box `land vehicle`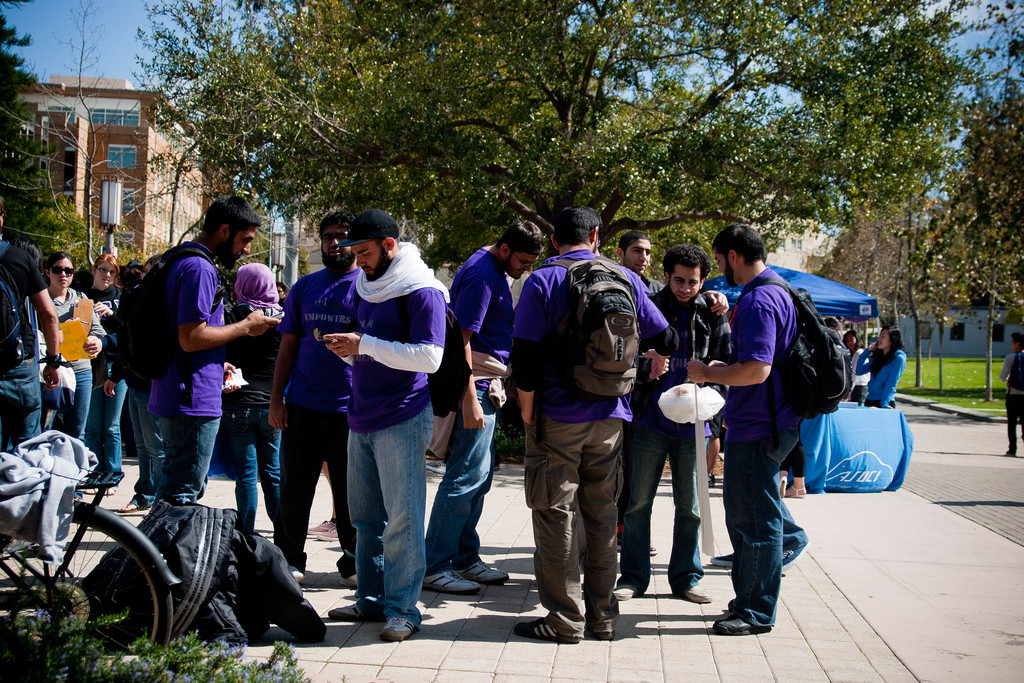
0 457 177 658
